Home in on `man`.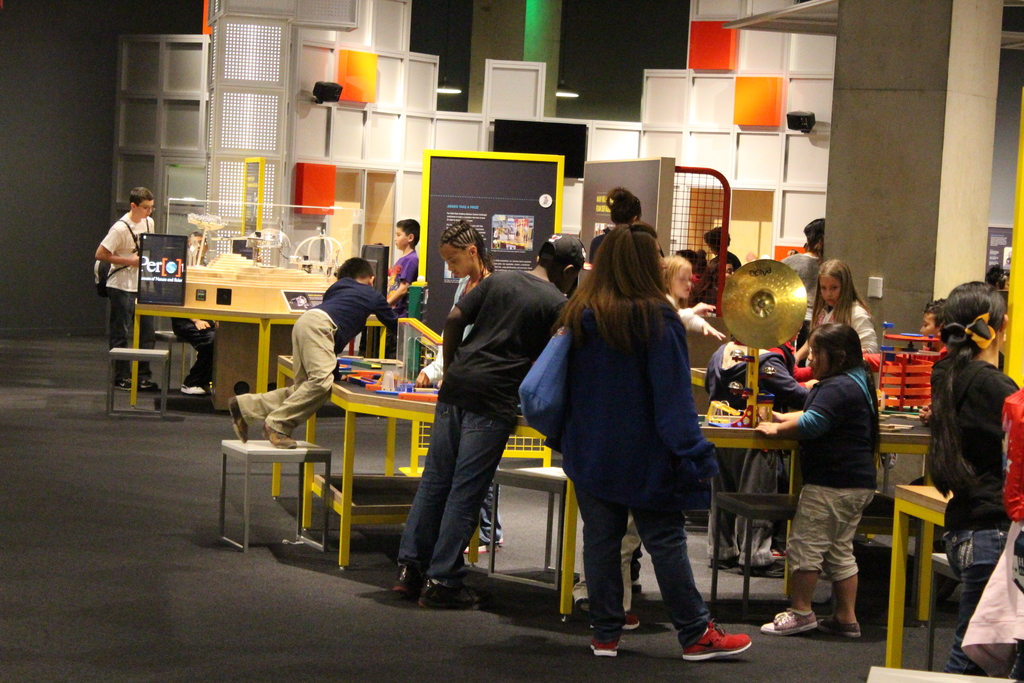
Homed in at {"left": 585, "top": 191, "right": 646, "bottom": 263}.
